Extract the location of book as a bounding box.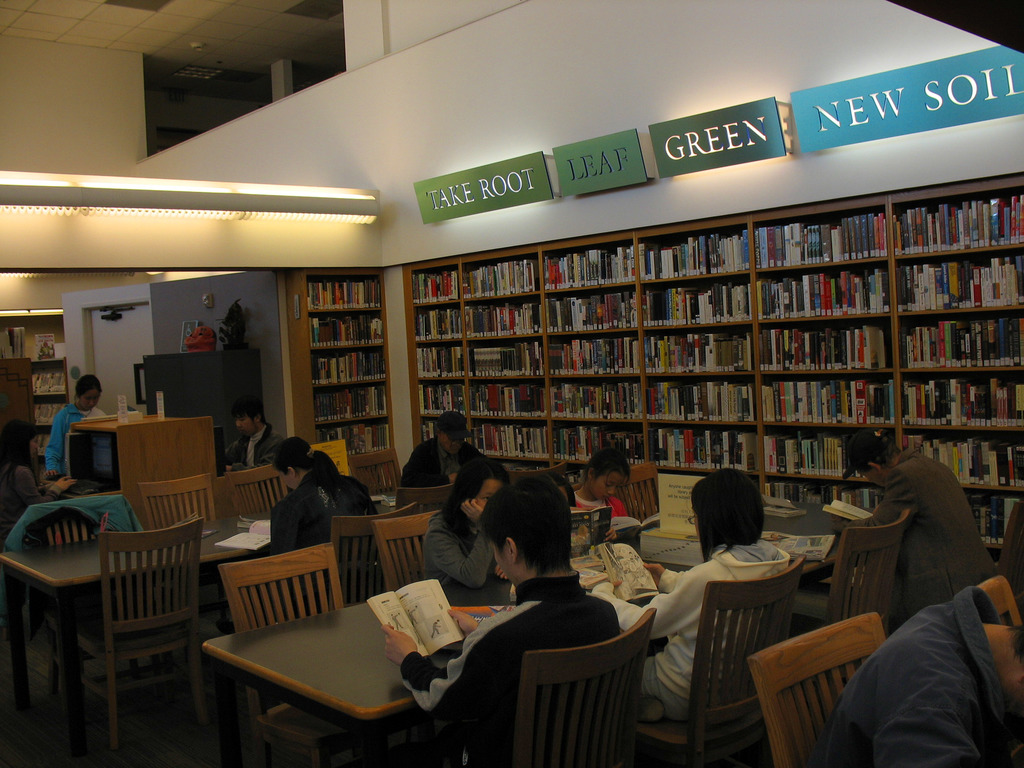
crop(33, 335, 55, 364).
